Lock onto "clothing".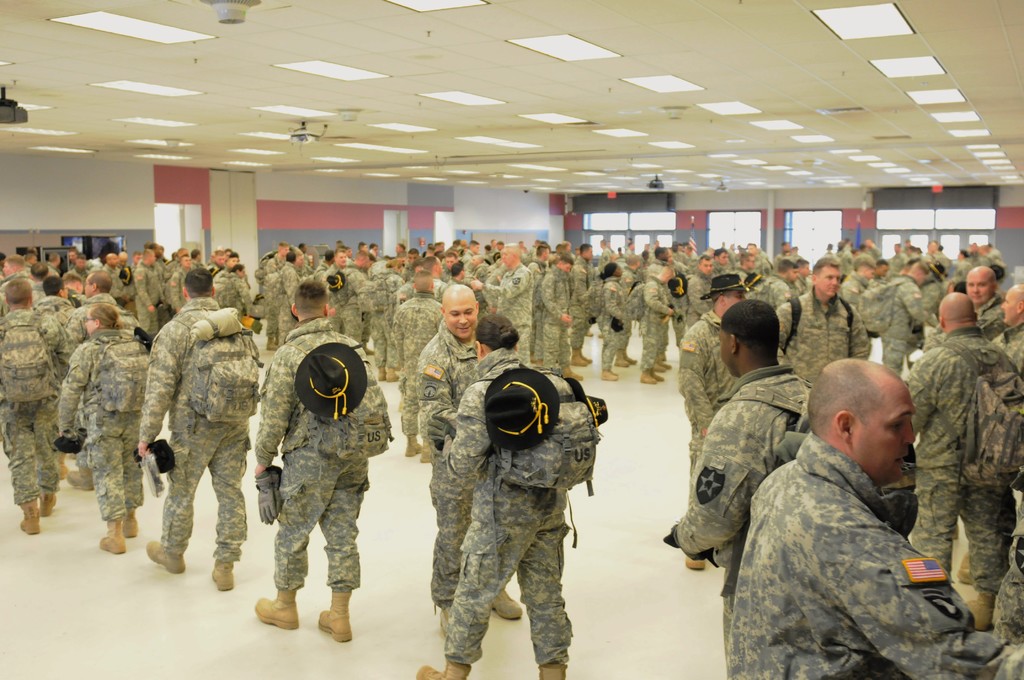
Locked: [left=541, top=271, right=566, bottom=366].
